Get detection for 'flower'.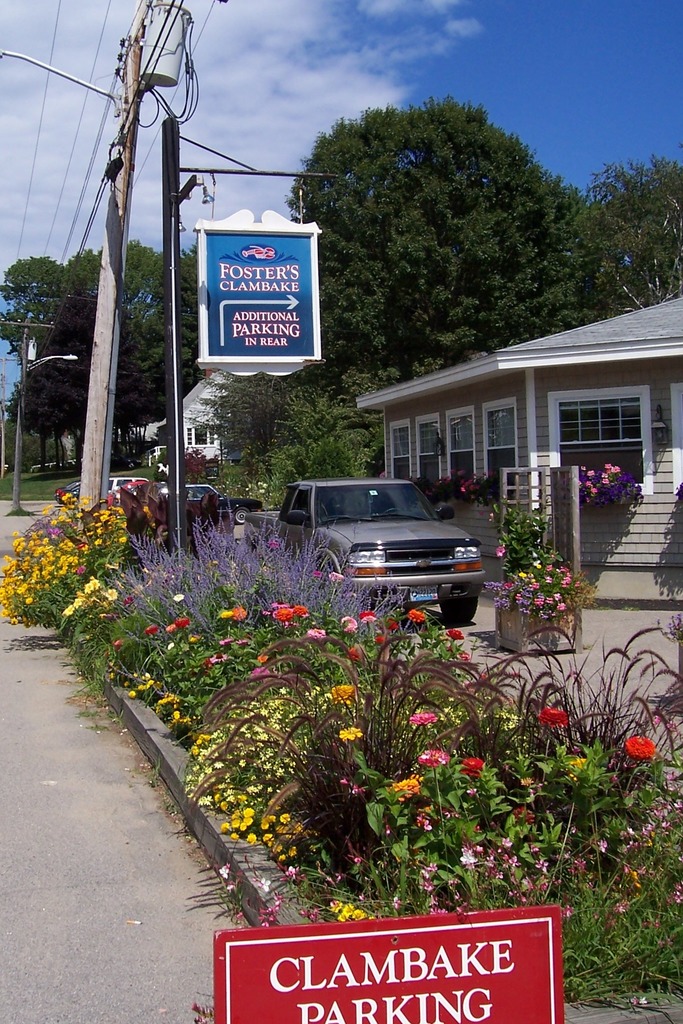
Detection: box(493, 547, 506, 557).
